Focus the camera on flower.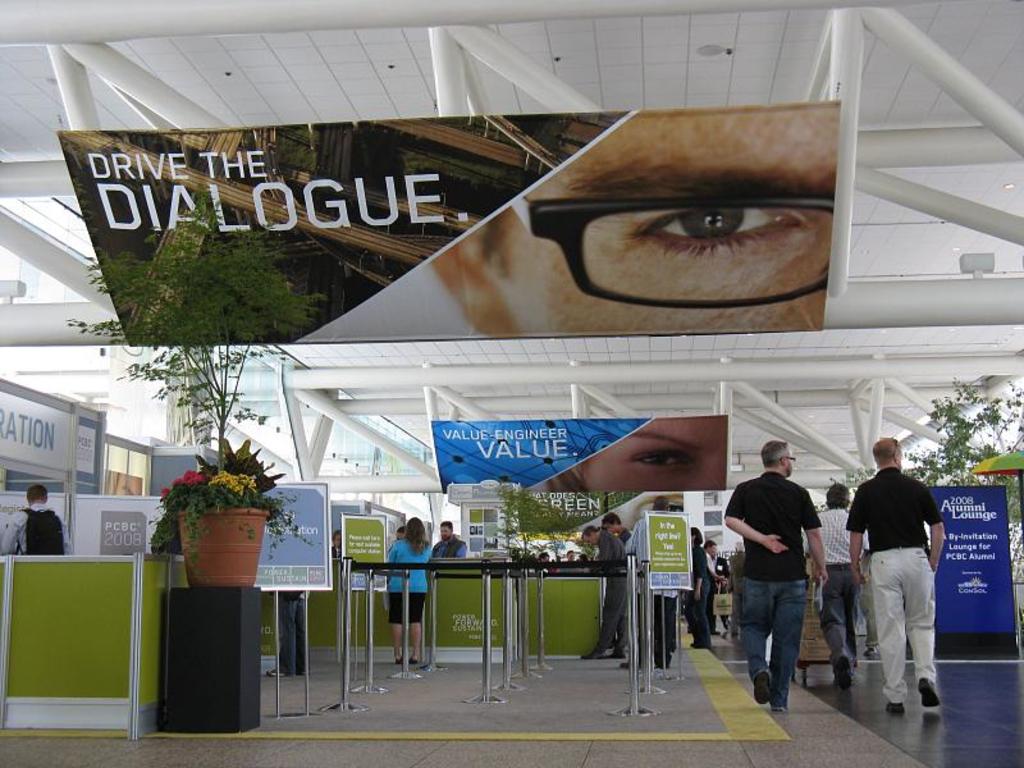
Focus region: bbox=[178, 468, 205, 485].
